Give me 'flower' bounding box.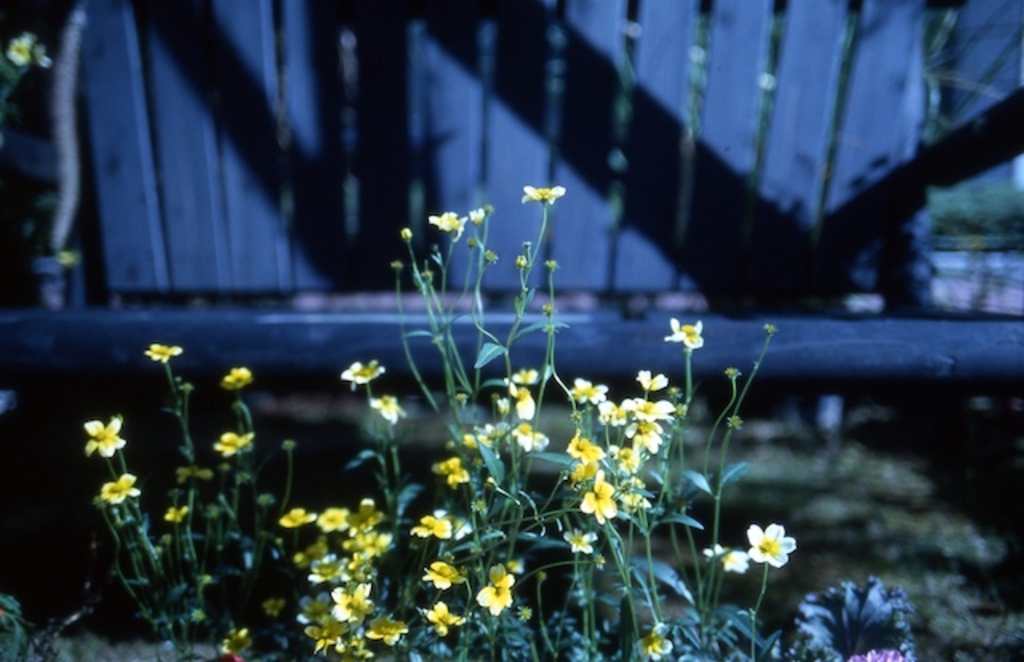
(82, 416, 126, 456).
